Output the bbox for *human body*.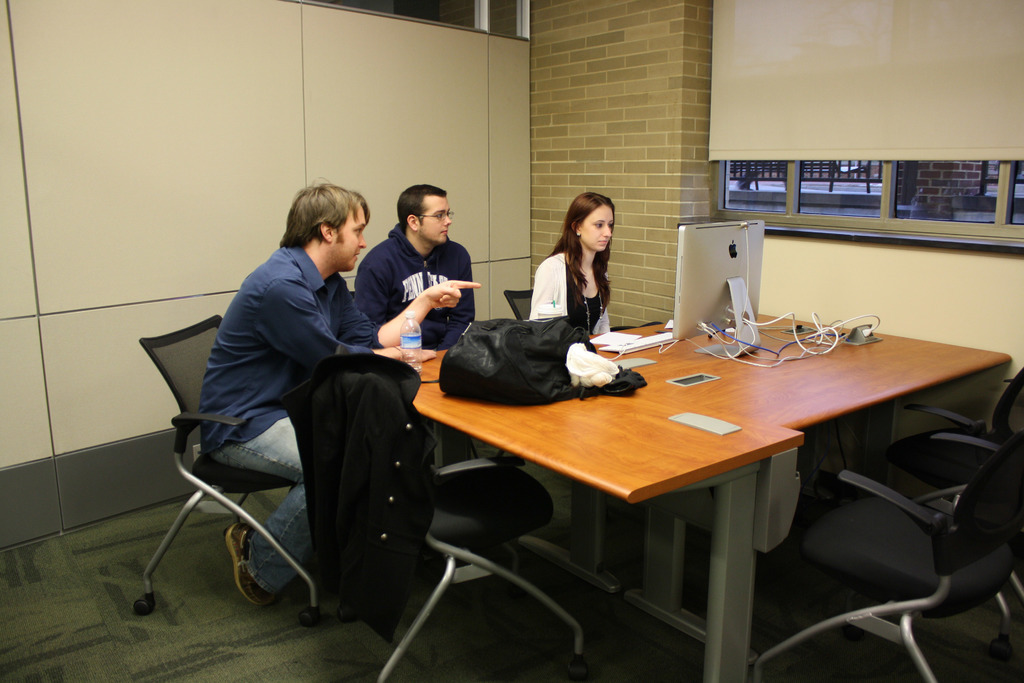
l=192, t=163, r=396, b=623.
